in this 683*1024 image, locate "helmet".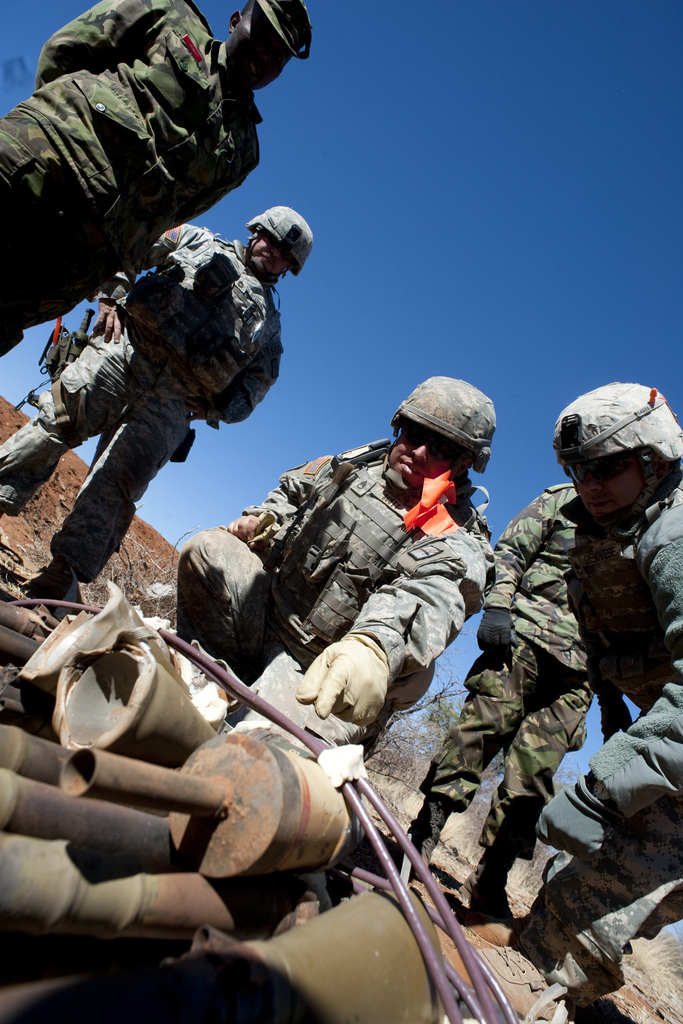
Bounding box: 394 376 501 479.
